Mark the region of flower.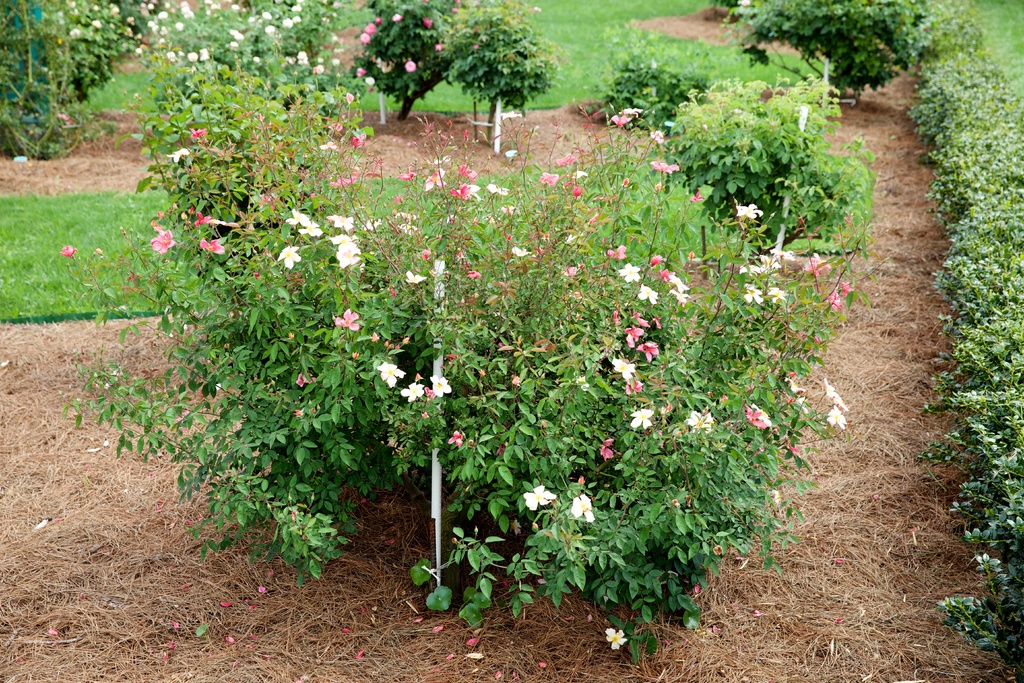
Region: 404, 58, 419, 74.
